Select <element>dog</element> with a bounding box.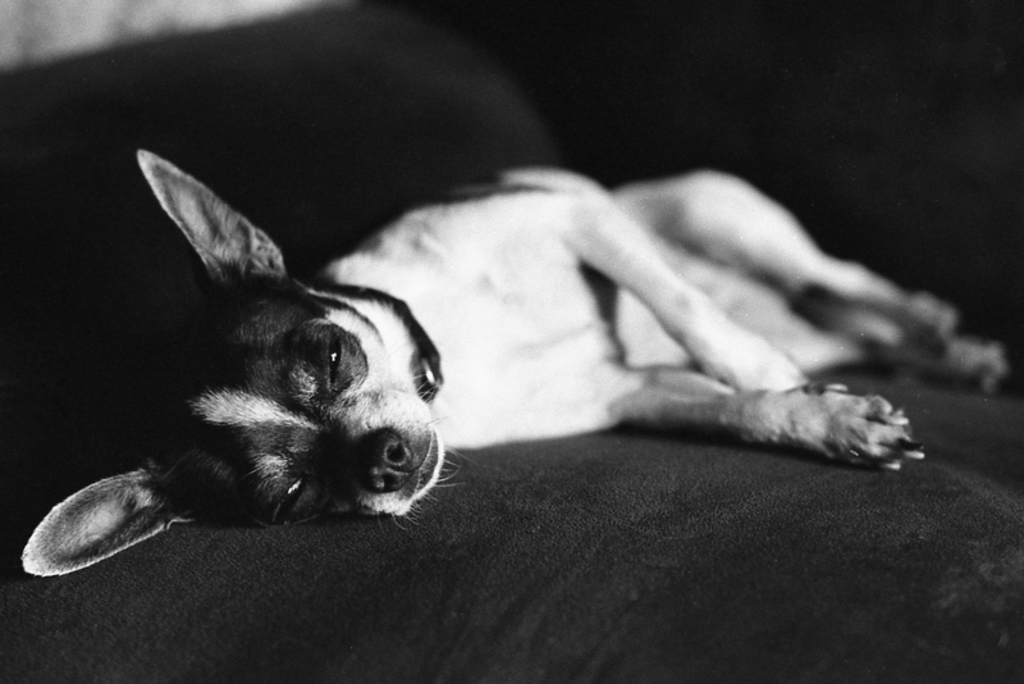
[left=20, top=146, right=1007, bottom=583].
